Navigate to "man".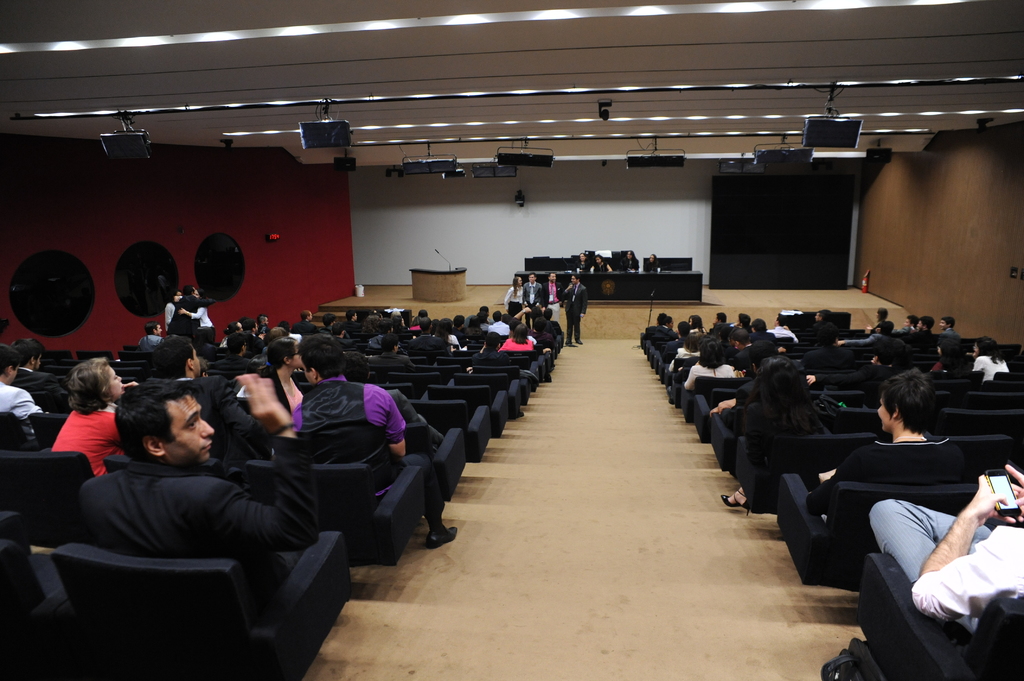
Navigation target: rect(870, 462, 1023, 634).
